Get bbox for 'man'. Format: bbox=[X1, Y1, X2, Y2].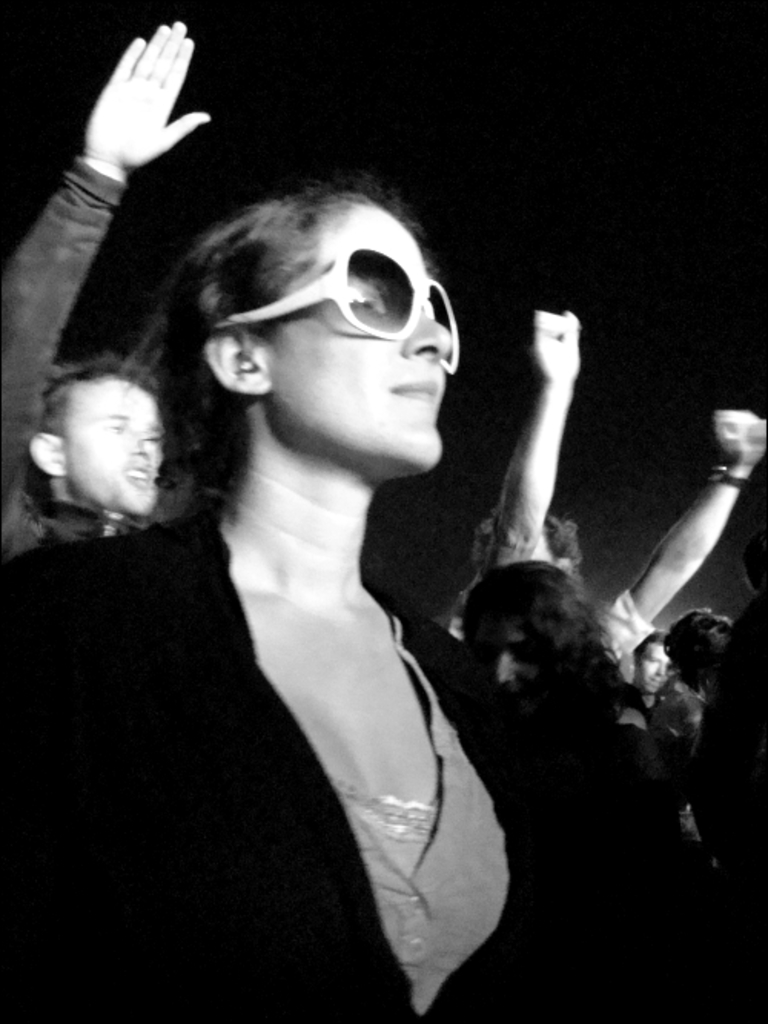
bbox=[0, 15, 217, 560].
